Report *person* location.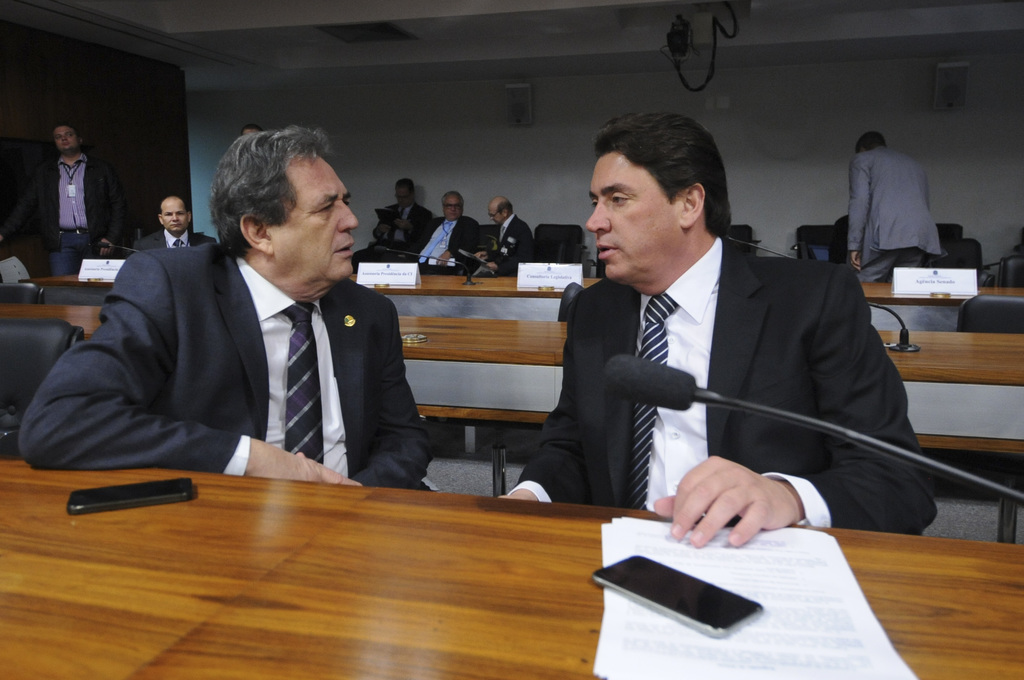
Report: 134 198 224 256.
